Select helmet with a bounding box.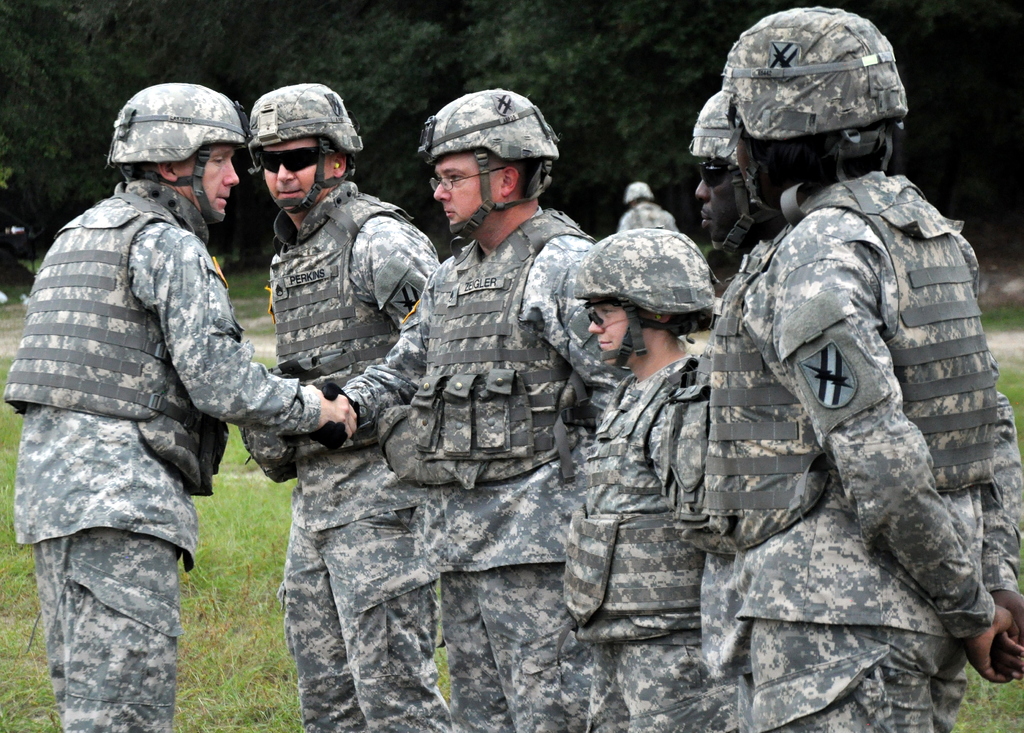
<region>253, 79, 365, 208</region>.
